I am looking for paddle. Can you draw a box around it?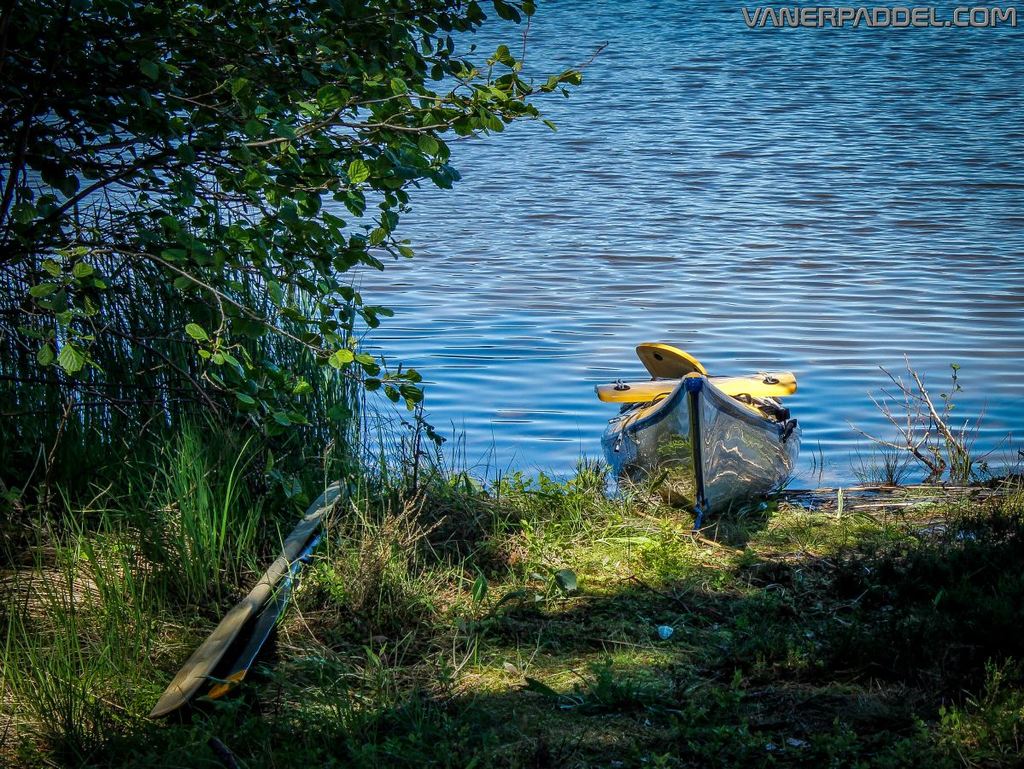
Sure, the bounding box is {"left": 576, "top": 306, "right": 846, "bottom": 532}.
